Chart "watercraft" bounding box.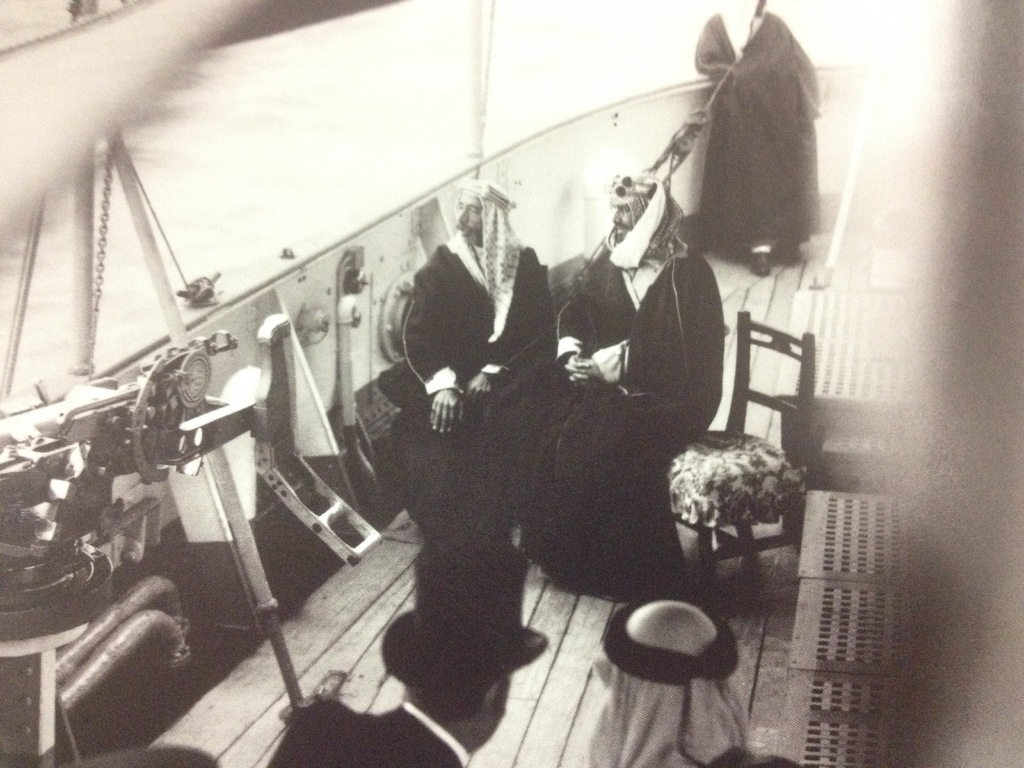
Charted: [left=29, top=0, right=876, bottom=767].
